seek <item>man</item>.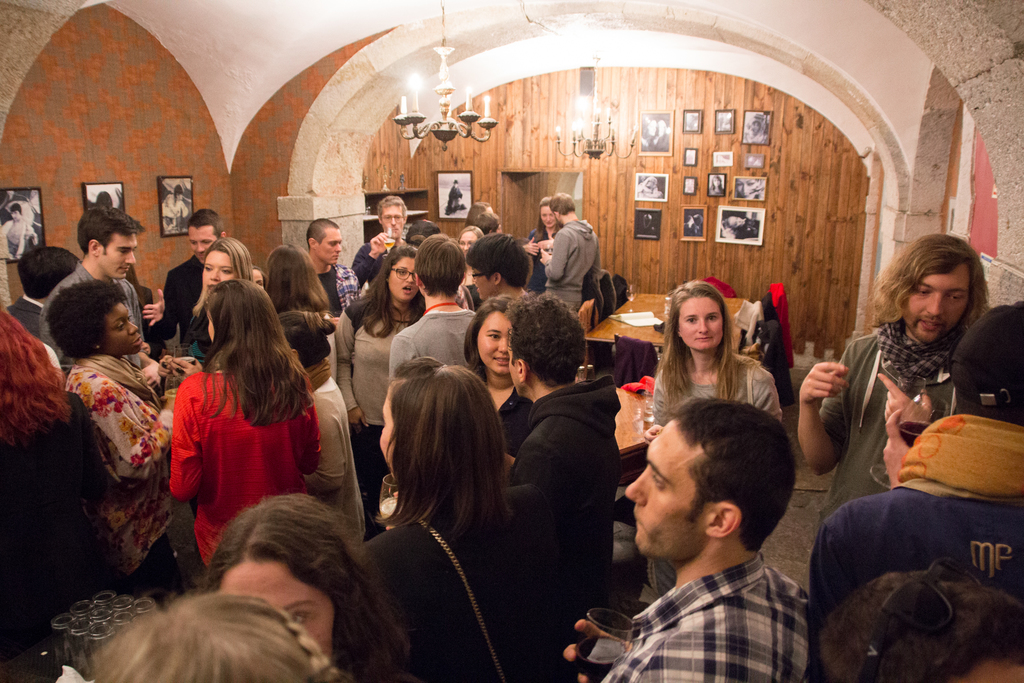
box(530, 199, 607, 327).
